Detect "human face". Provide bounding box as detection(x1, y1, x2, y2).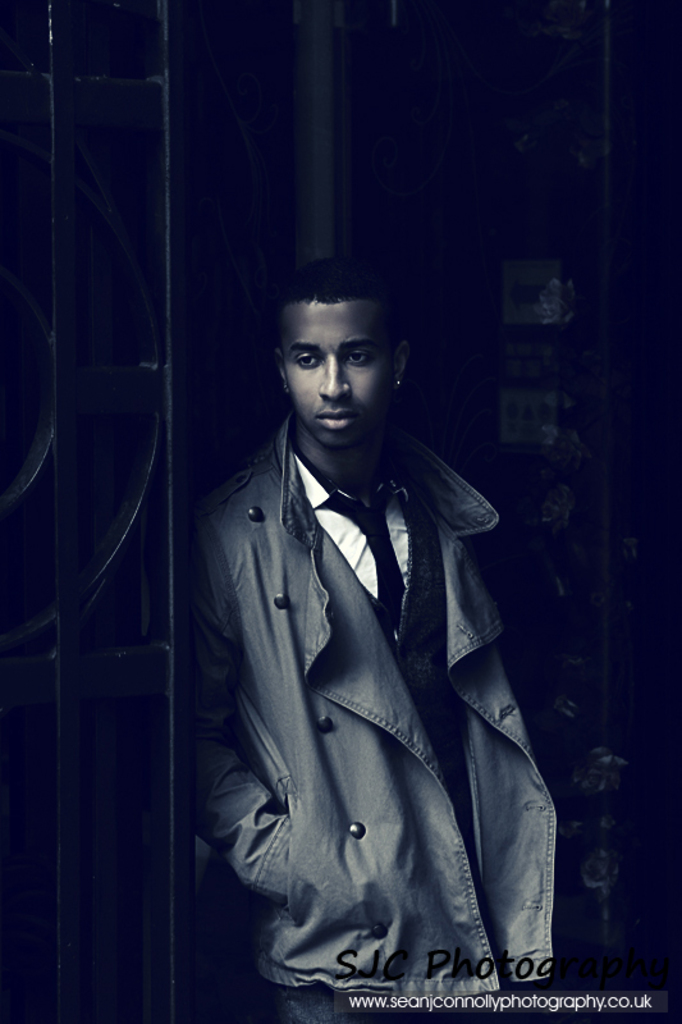
detection(282, 302, 398, 445).
